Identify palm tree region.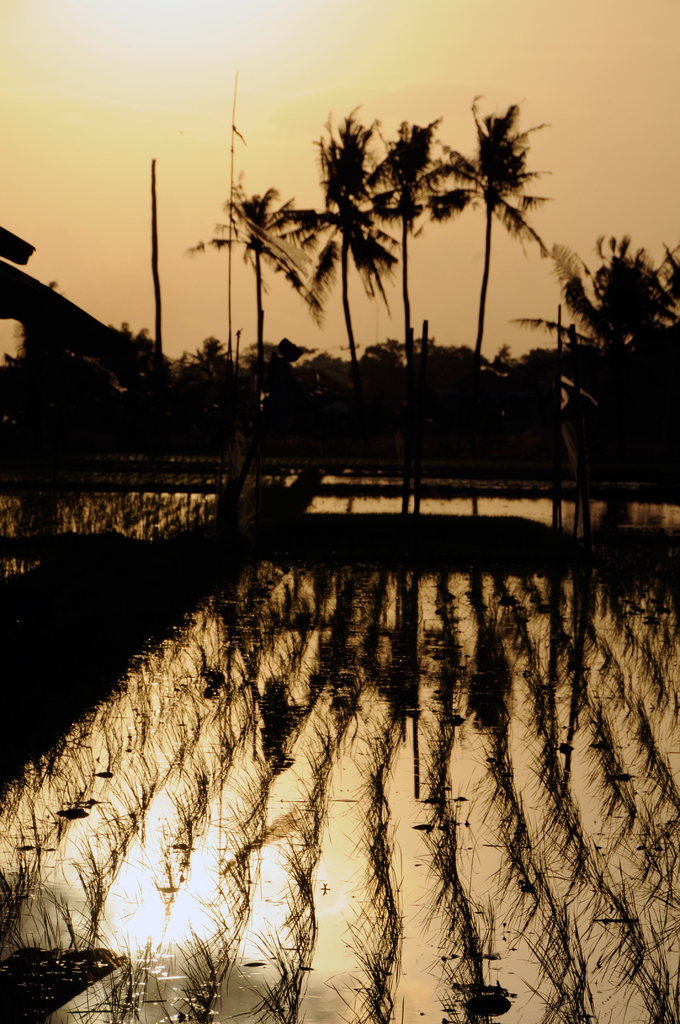
Region: crop(364, 111, 459, 391).
